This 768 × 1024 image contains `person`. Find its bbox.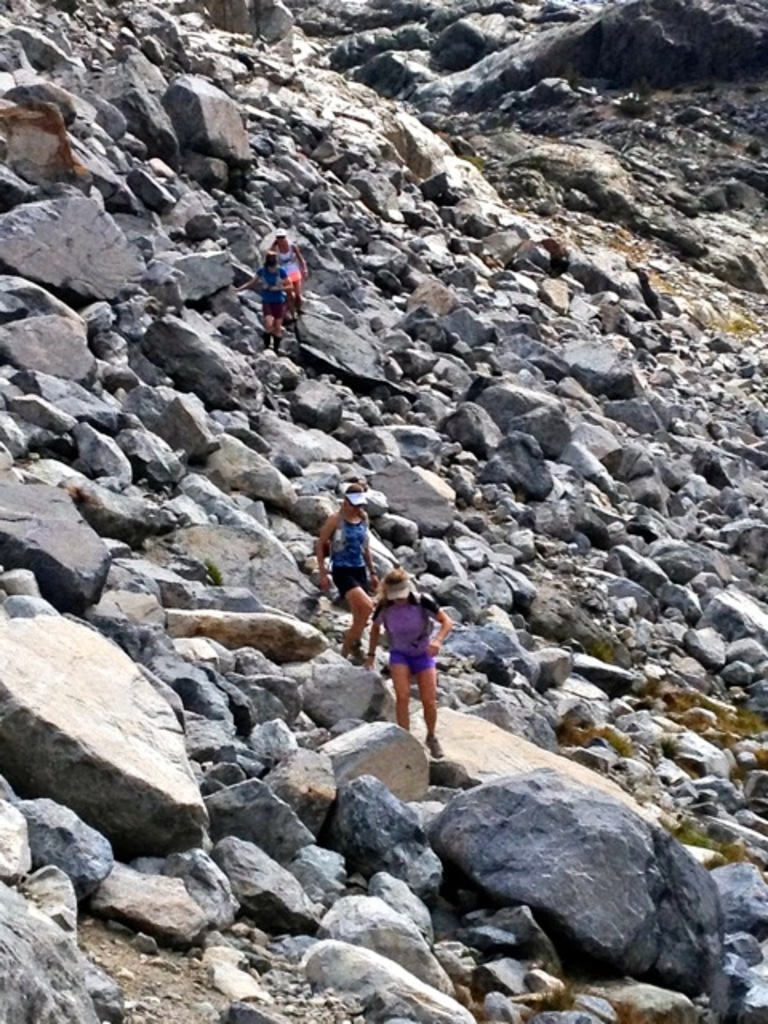
BBox(272, 230, 309, 320).
